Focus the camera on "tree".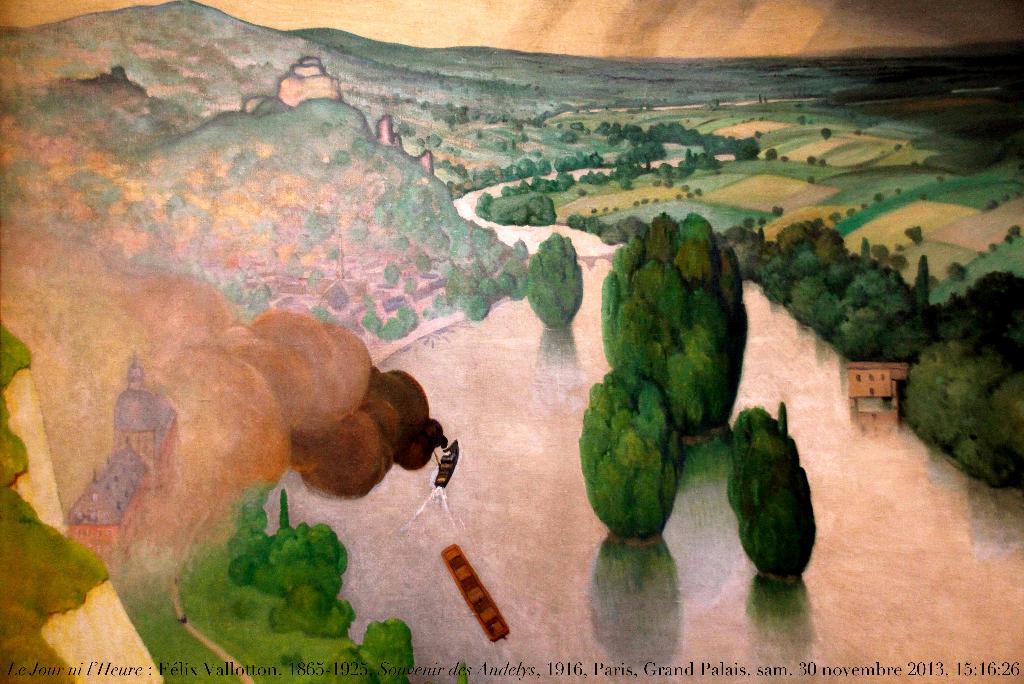
Focus region: l=947, t=262, r=967, b=287.
